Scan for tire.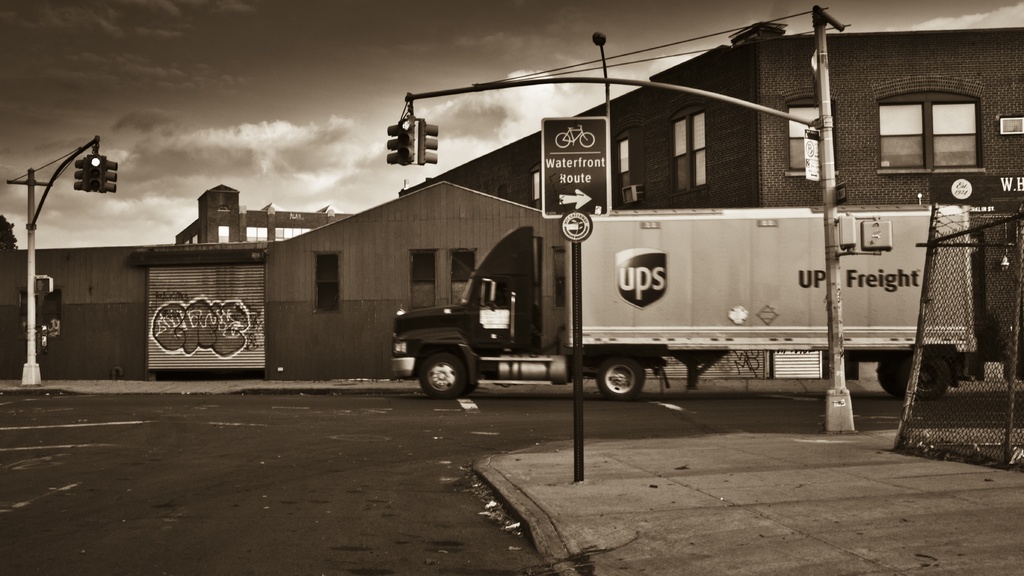
Scan result: (420, 354, 467, 398).
